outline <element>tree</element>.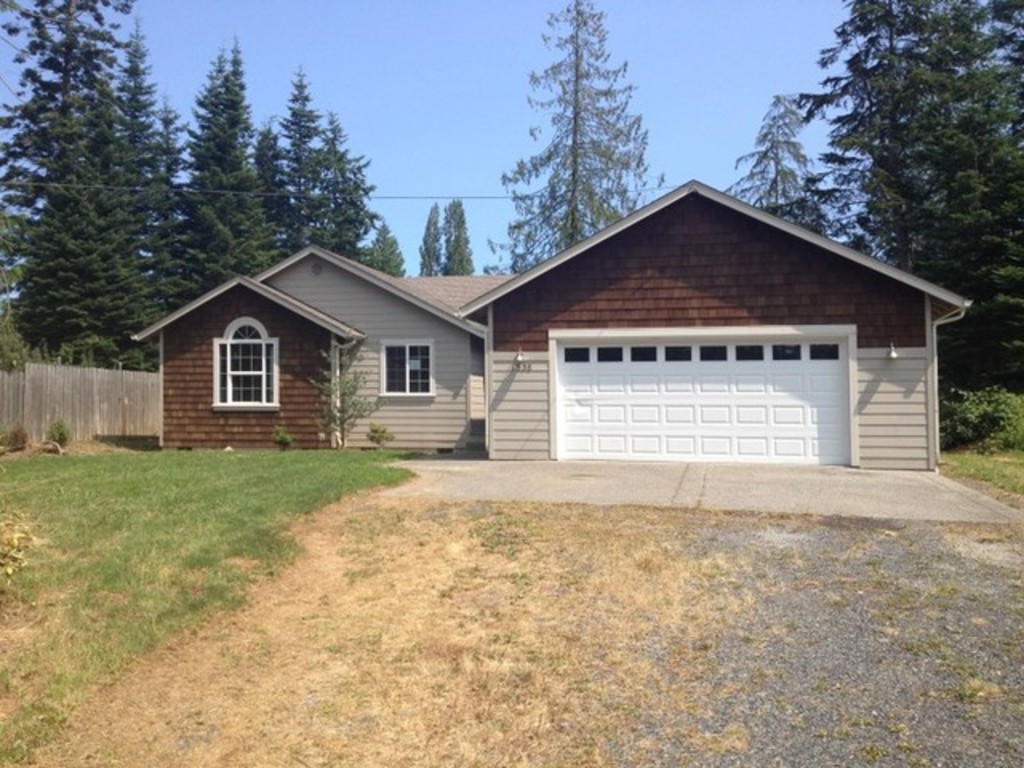
Outline: [134, 88, 198, 298].
